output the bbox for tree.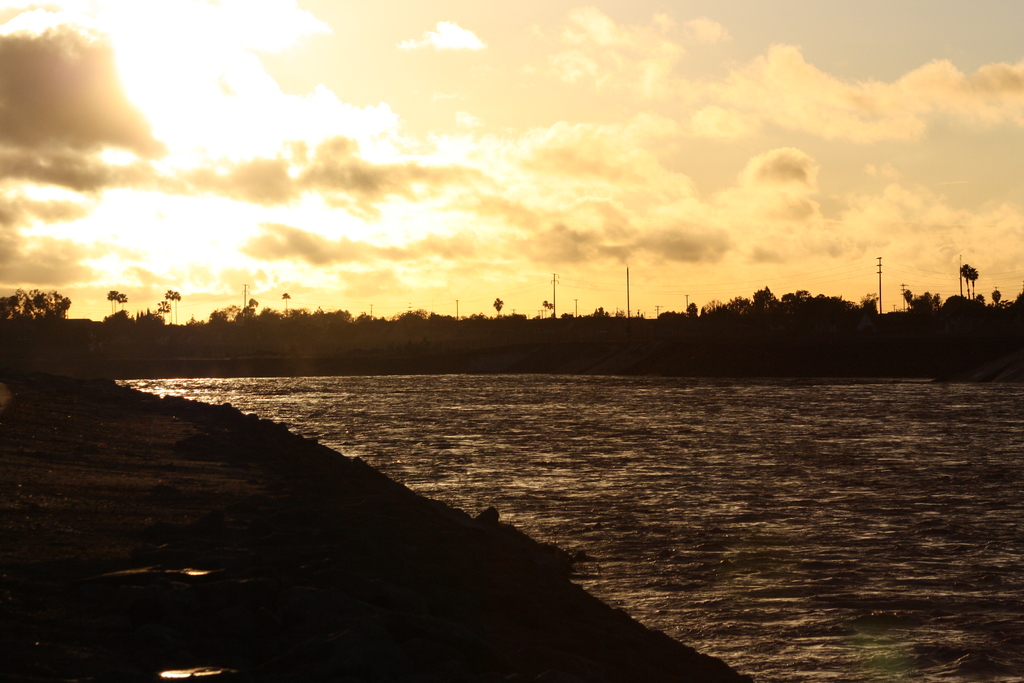
<region>280, 290, 292, 318</region>.
